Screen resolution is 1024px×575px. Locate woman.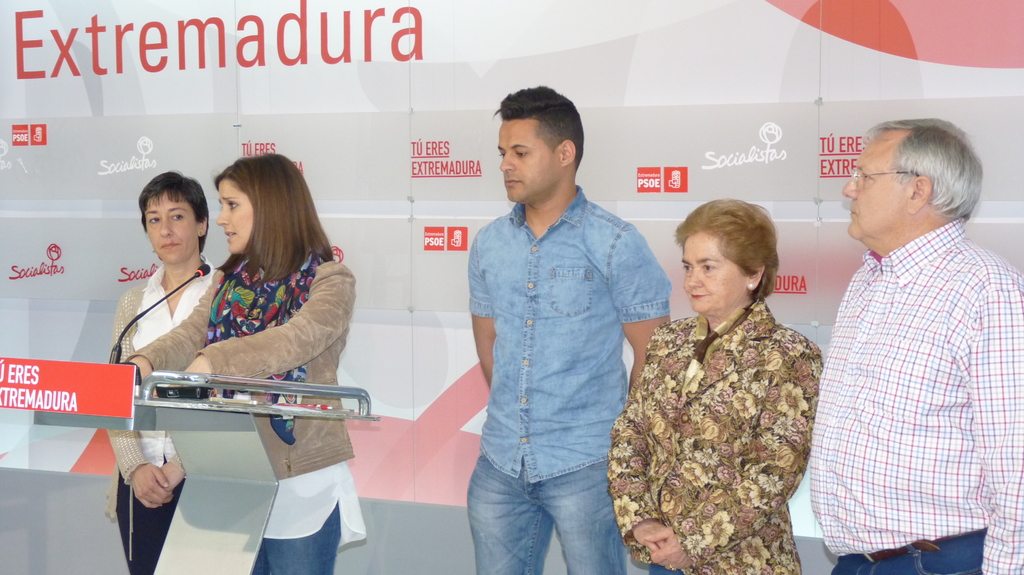
detection(607, 199, 824, 574).
